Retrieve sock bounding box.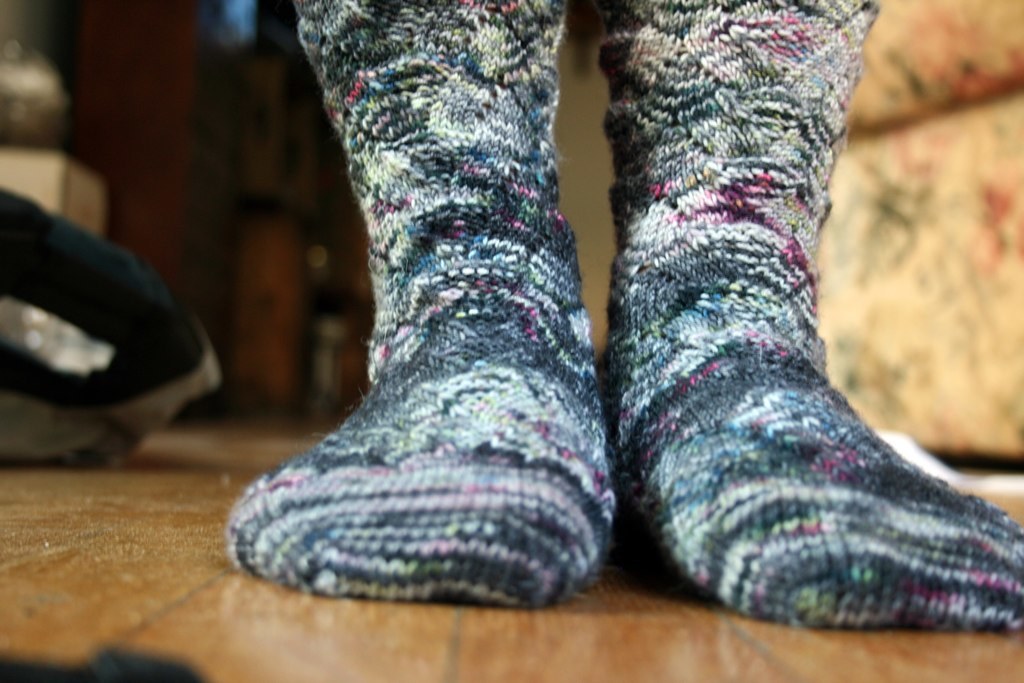
Bounding box: {"left": 598, "top": 0, "right": 1023, "bottom": 639}.
